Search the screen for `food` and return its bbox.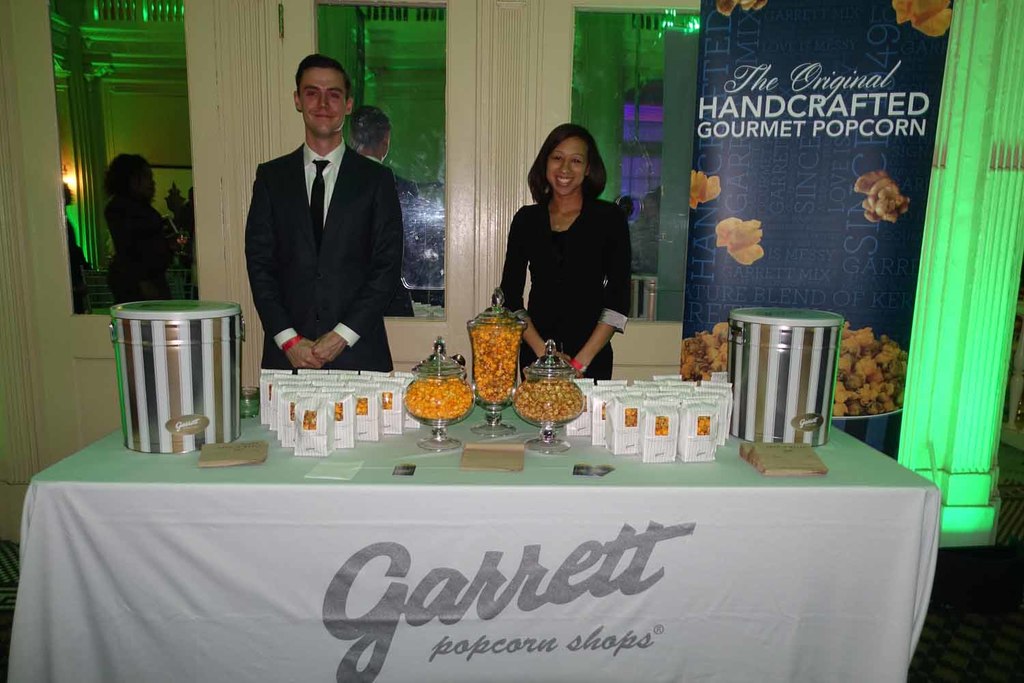
Found: BBox(830, 320, 902, 419).
